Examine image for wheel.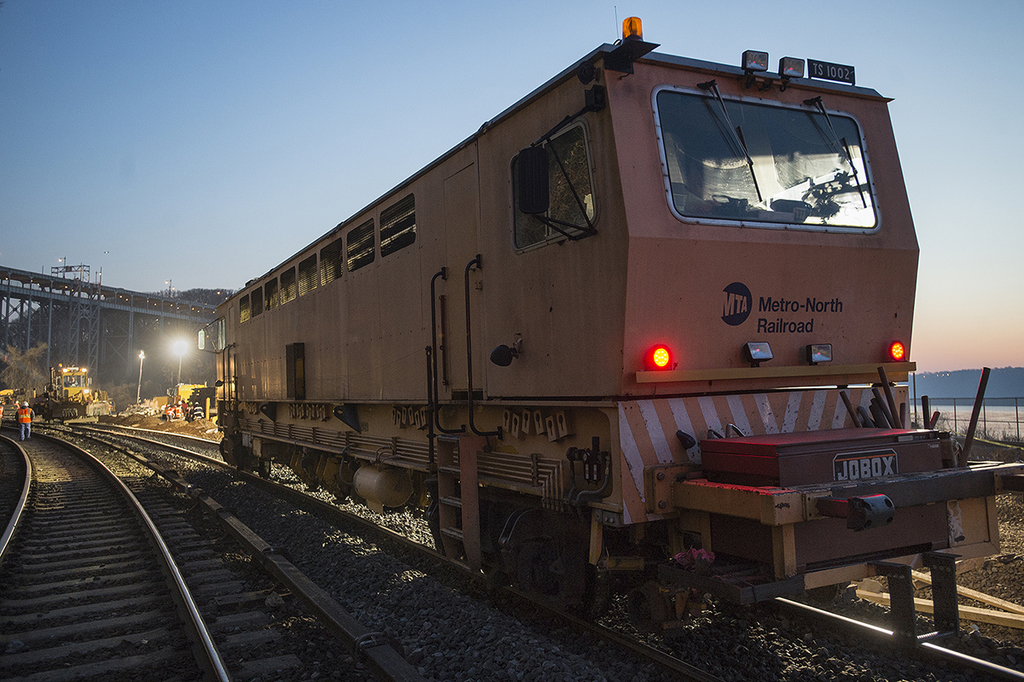
Examination result: {"left": 257, "top": 458, "right": 267, "bottom": 481}.
